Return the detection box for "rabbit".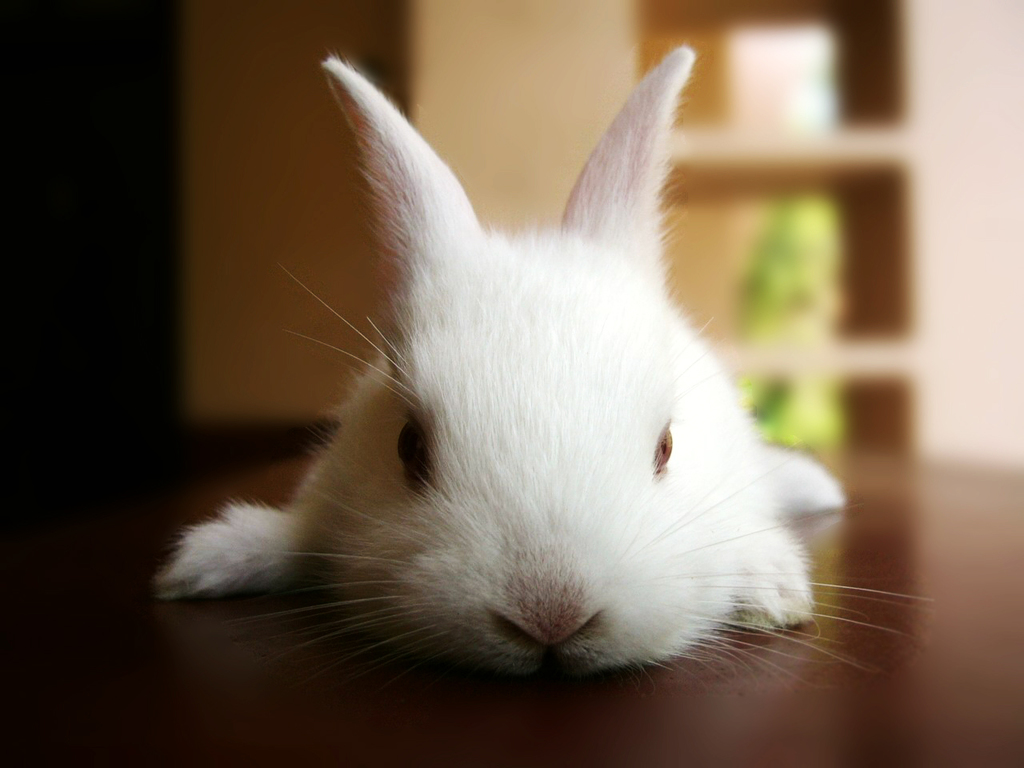
detection(146, 38, 934, 694).
